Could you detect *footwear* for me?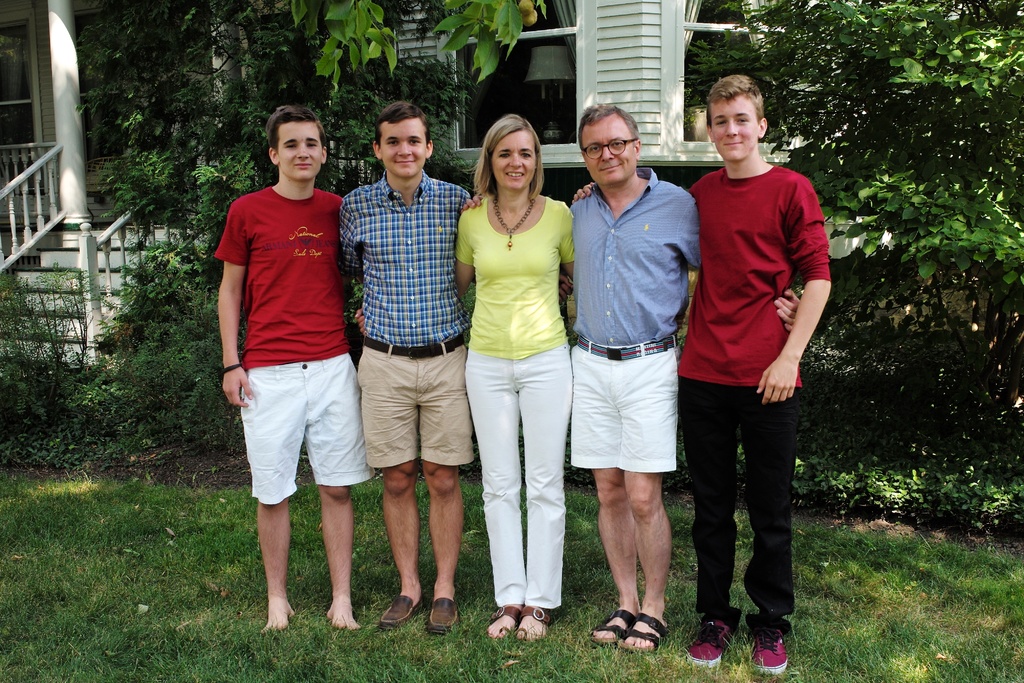
Detection result: pyautogui.locateOnScreen(382, 594, 429, 628).
